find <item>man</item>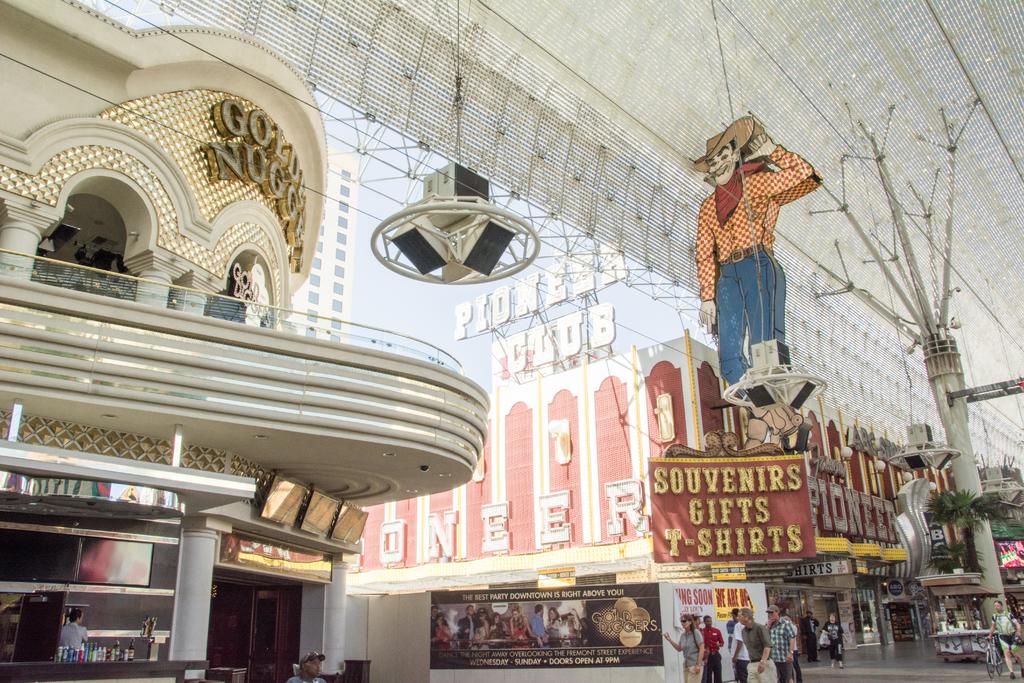
x1=822 y1=611 x2=843 y2=666
